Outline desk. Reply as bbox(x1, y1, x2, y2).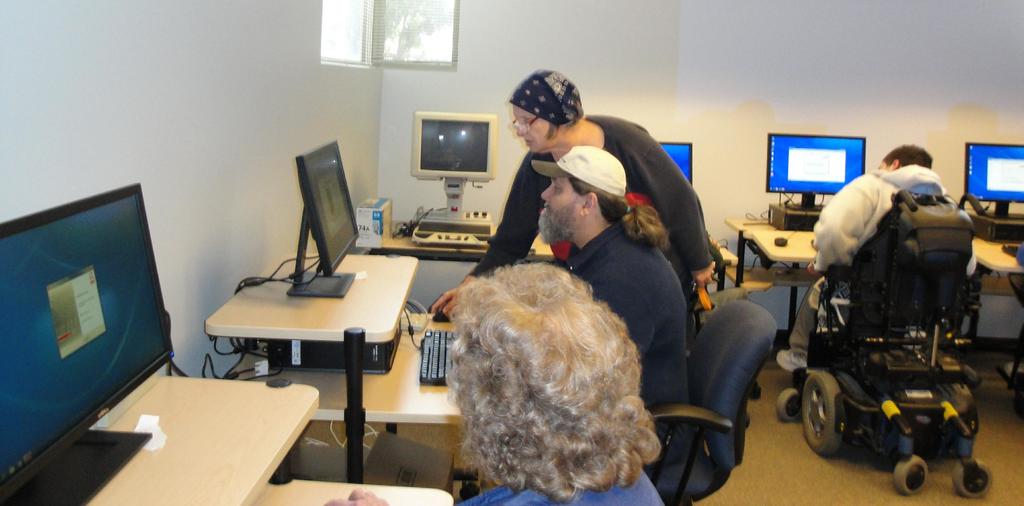
bbox(750, 227, 822, 347).
